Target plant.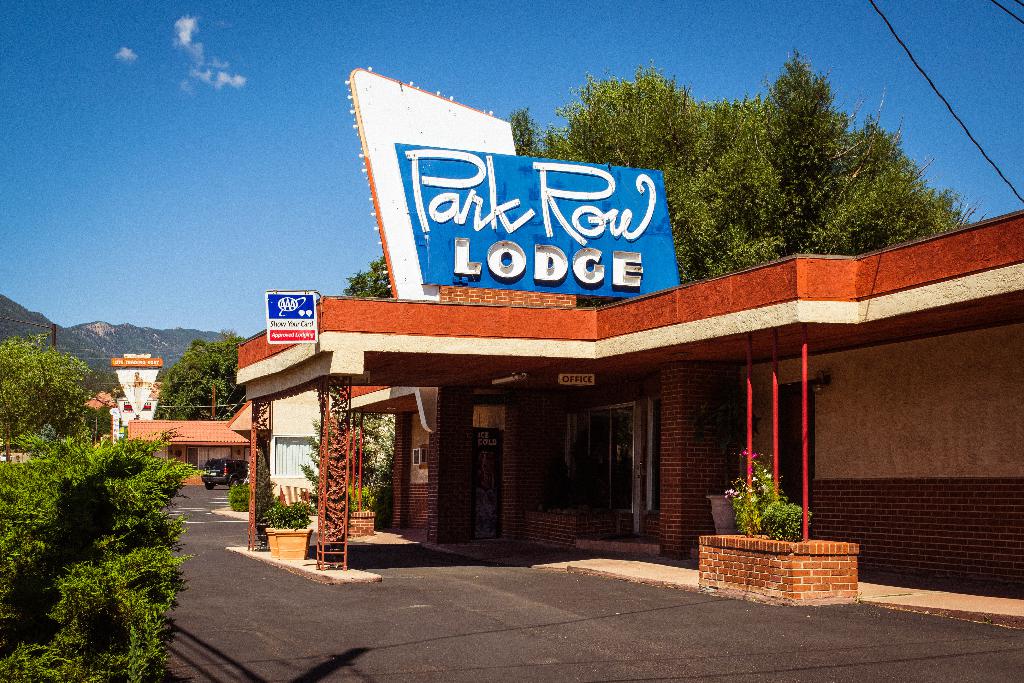
Target region: pyautogui.locateOnScreen(722, 444, 782, 539).
